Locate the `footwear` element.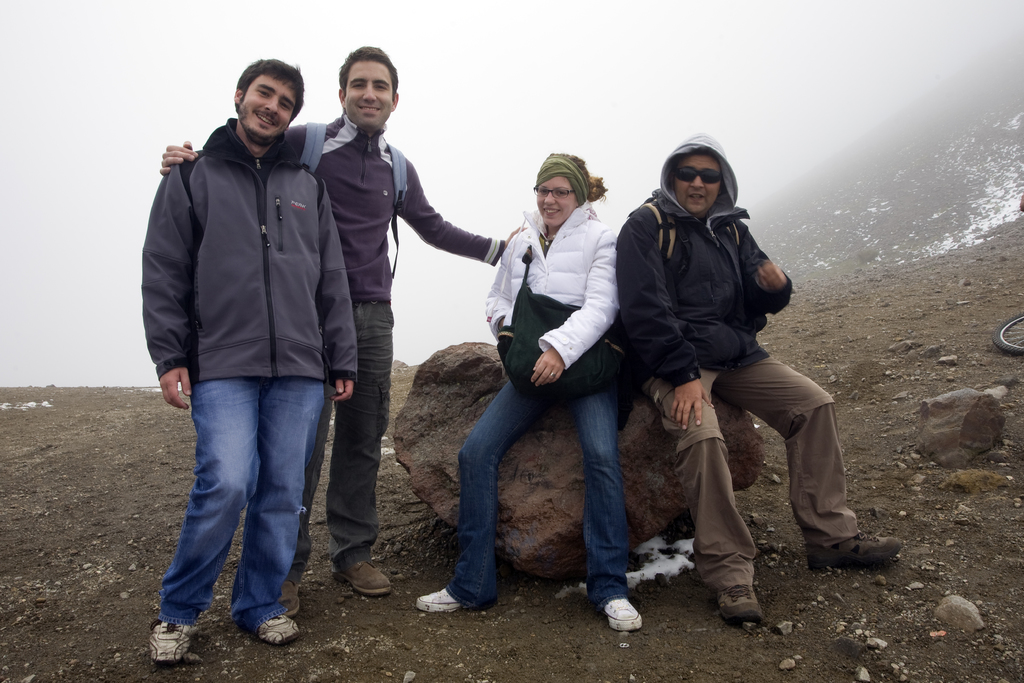
Element bbox: 276, 579, 292, 610.
